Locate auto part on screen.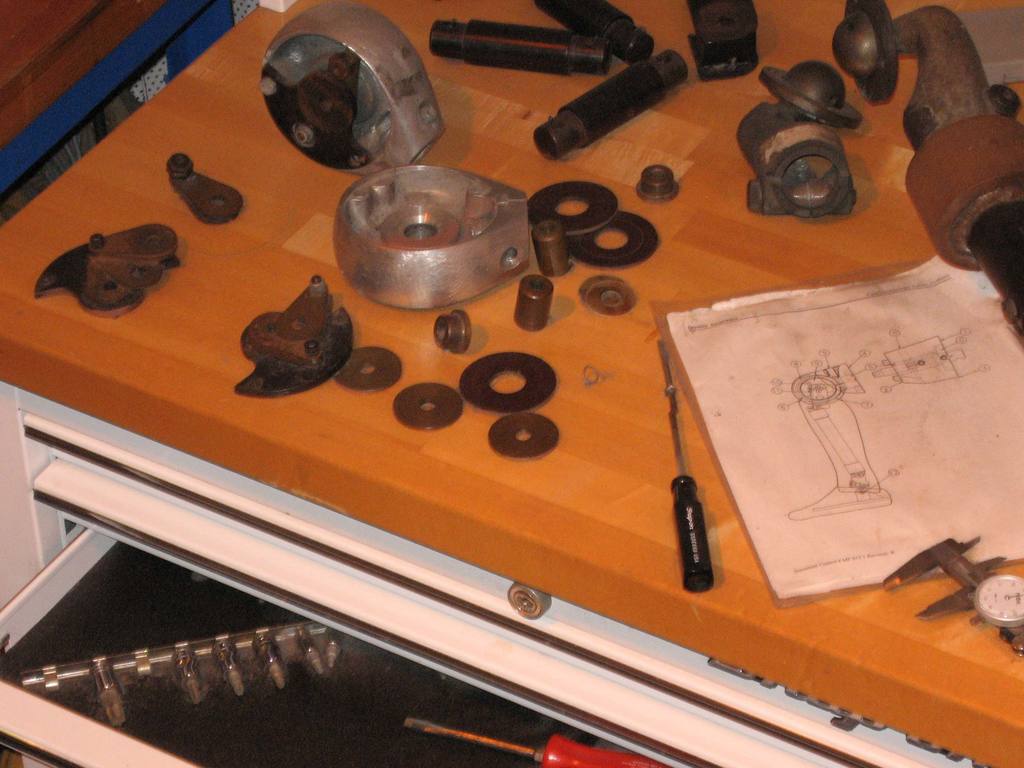
On screen at locate(451, 342, 561, 408).
